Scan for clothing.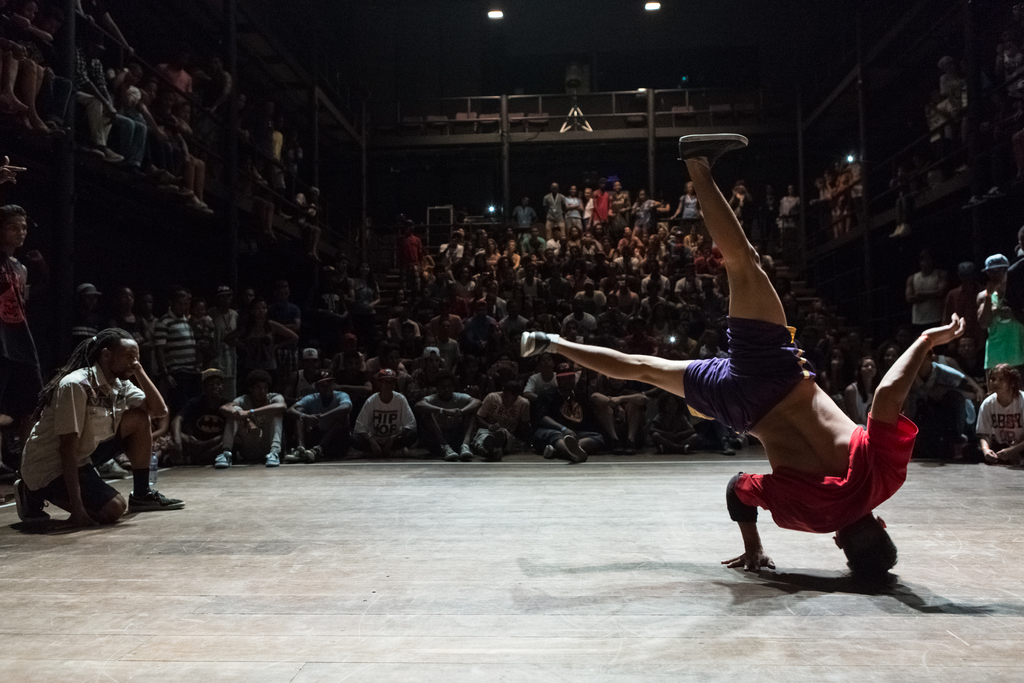
Scan result: {"left": 77, "top": 309, "right": 100, "bottom": 349}.
